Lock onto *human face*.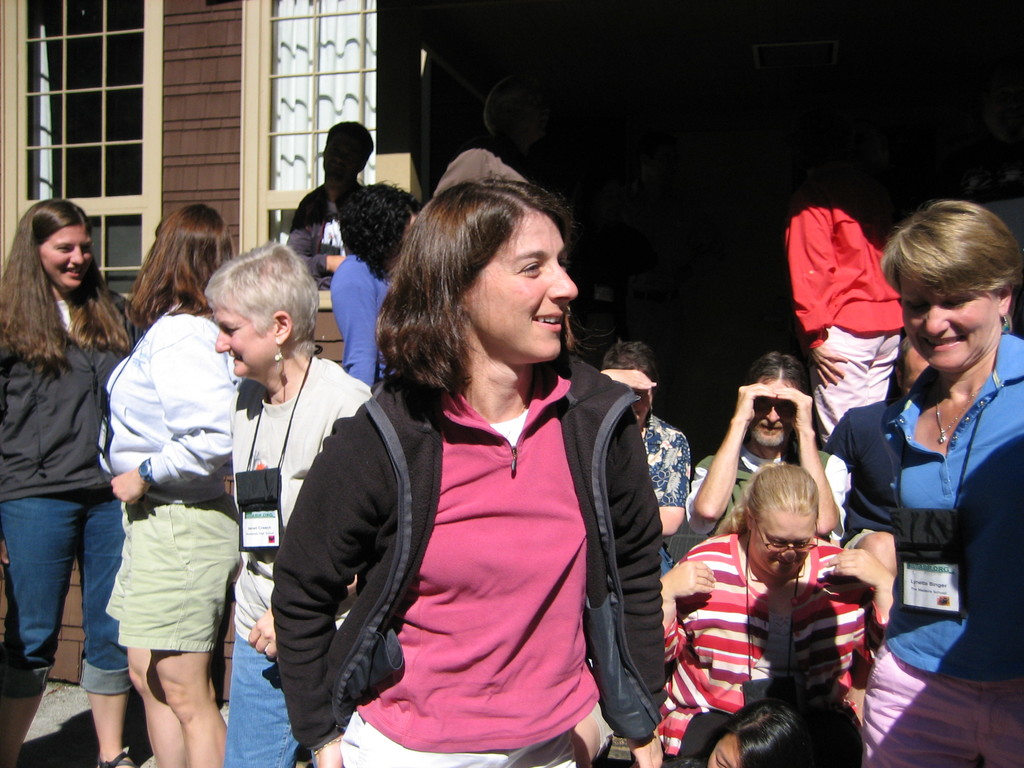
Locked: 748/380/793/447.
